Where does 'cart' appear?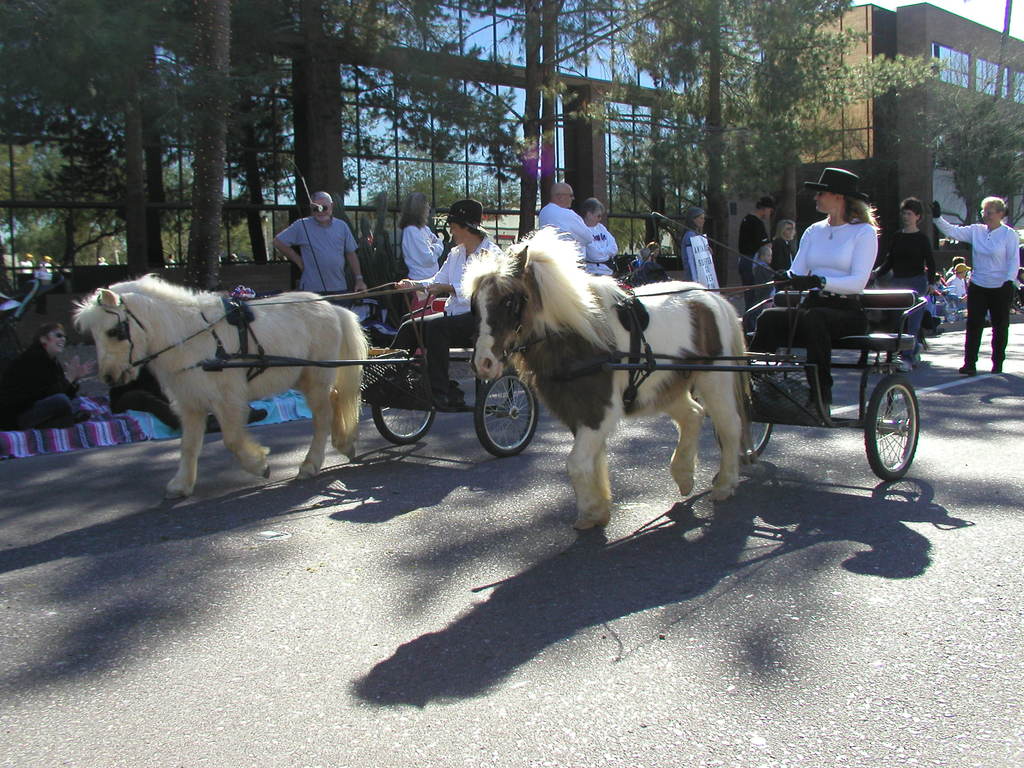
Appears at (left=601, top=285, right=932, bottom=478).
